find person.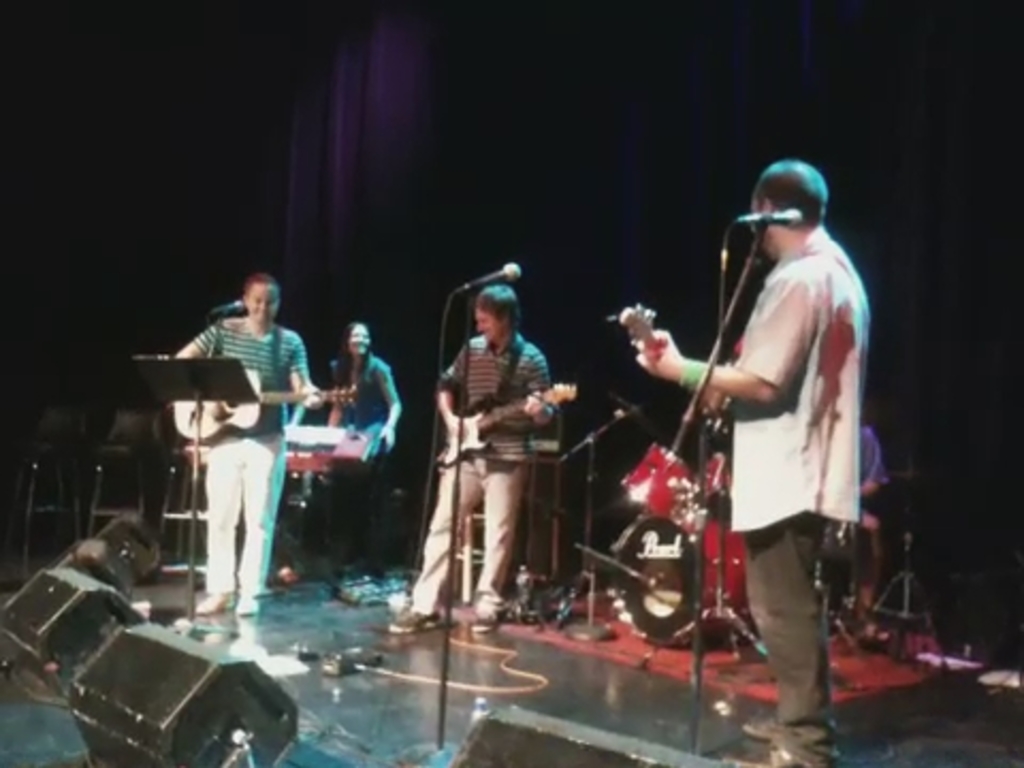
636:158:870:766.
